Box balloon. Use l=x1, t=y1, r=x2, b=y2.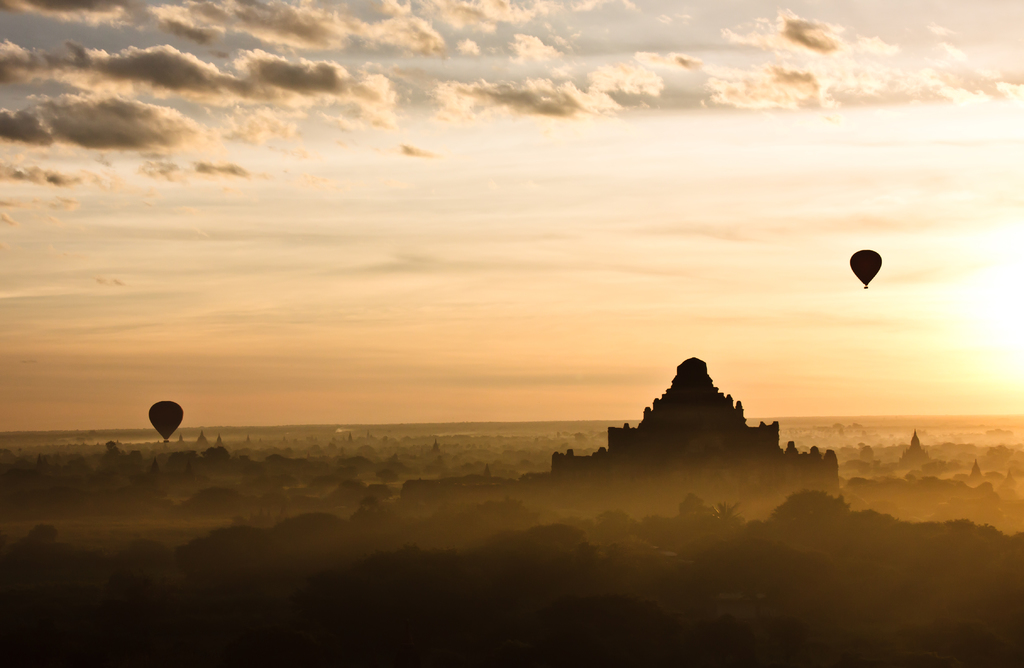
l=148, t=402, r=184, b=438.
